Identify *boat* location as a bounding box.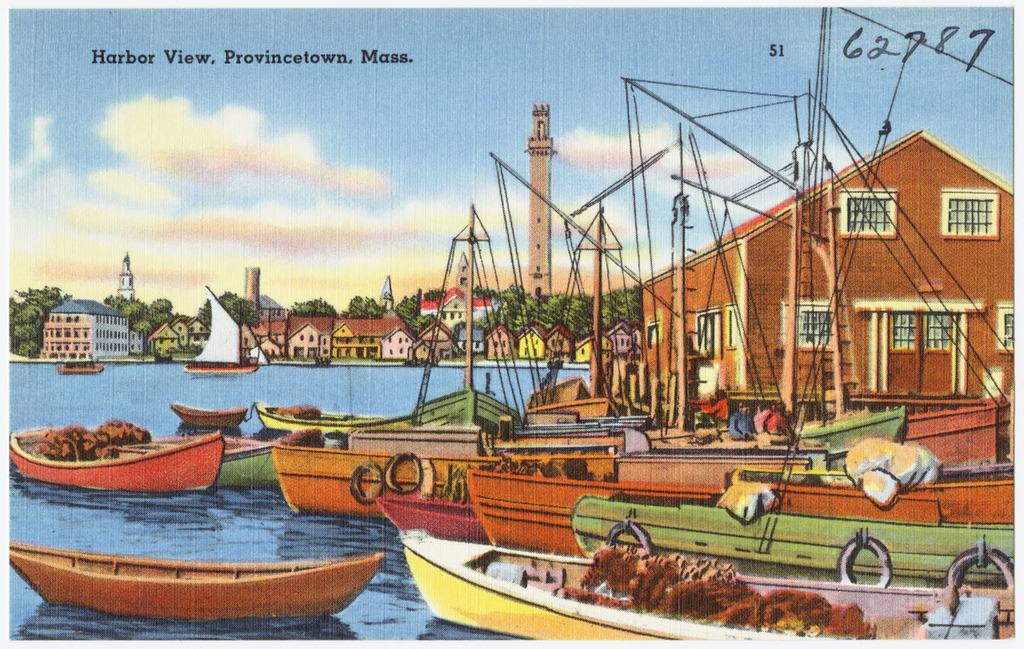
[x1=253, y1=396, x2=389, y2=438].
